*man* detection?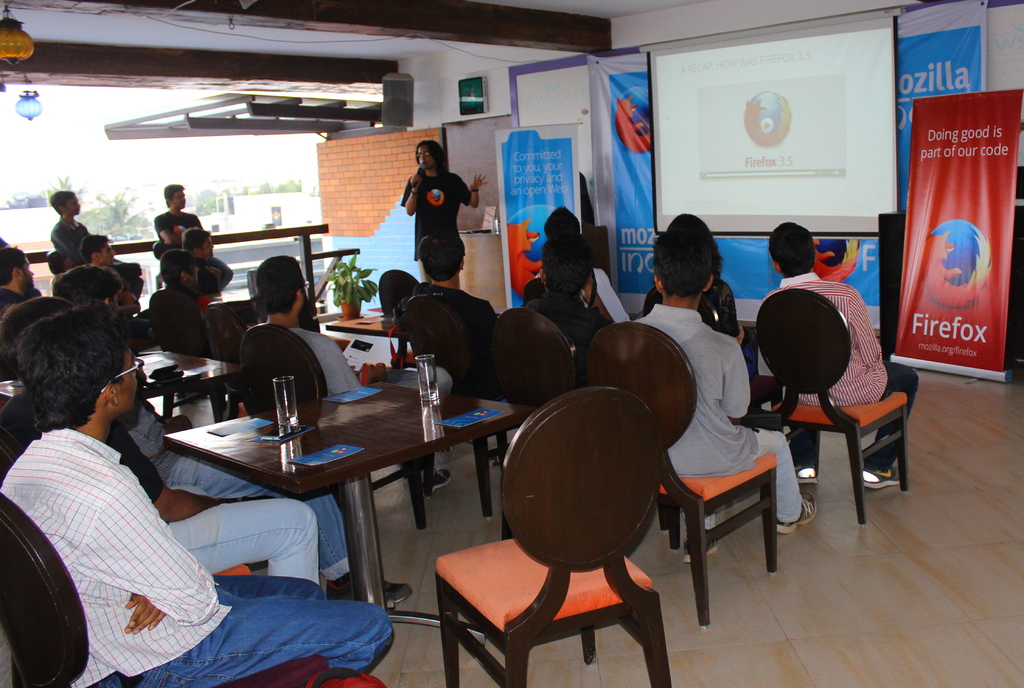
[241, 254, 454, 496]
